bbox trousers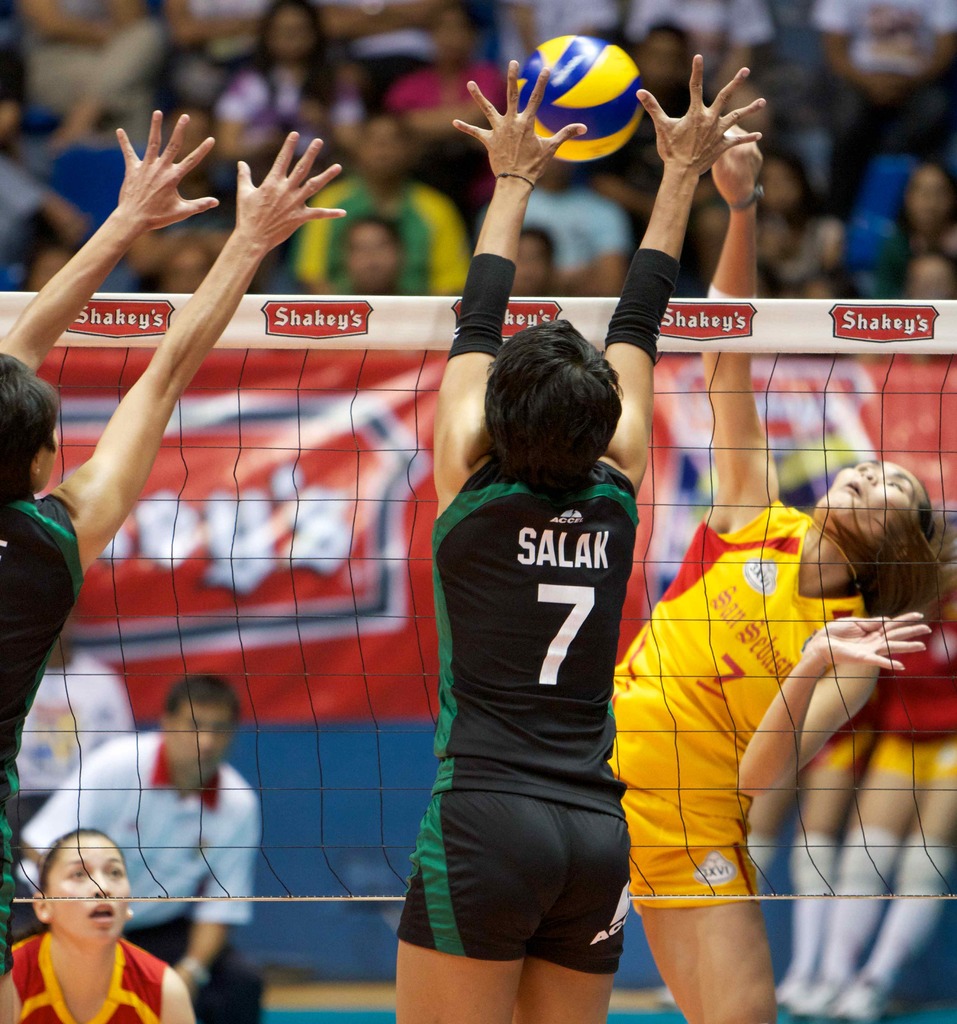
<region>124, 911, 257, 1023</region>
